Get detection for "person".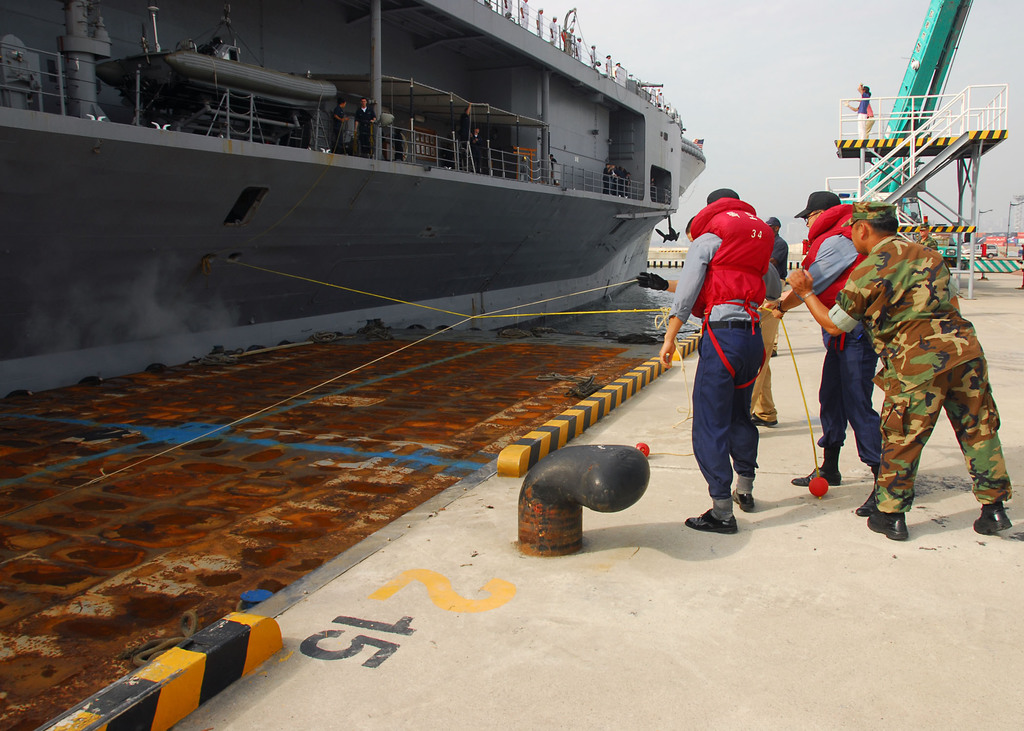
Detection: x1=765 y1=214 x2=786 y2=358.
